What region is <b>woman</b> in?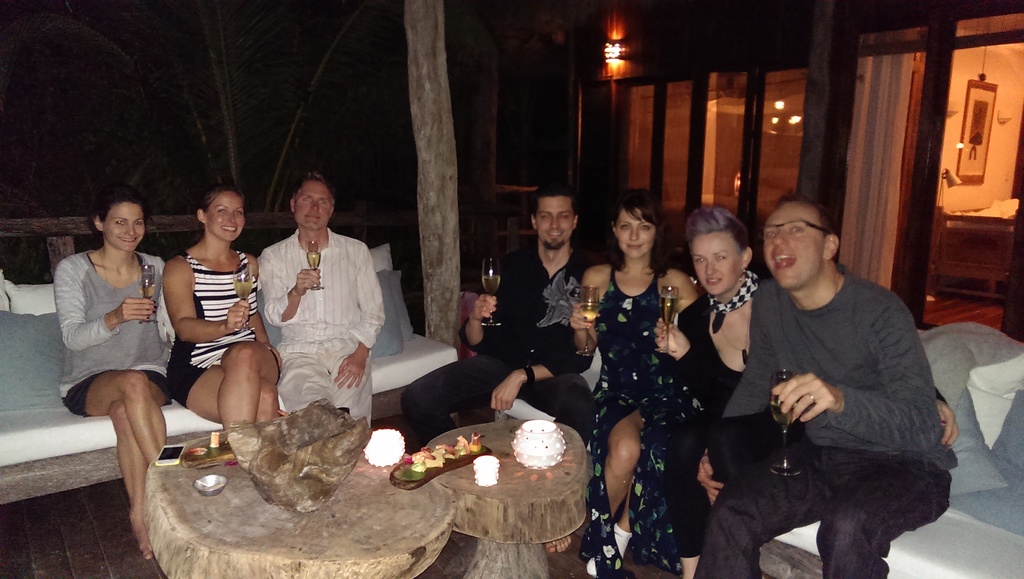
566, 189, 701, 578.
